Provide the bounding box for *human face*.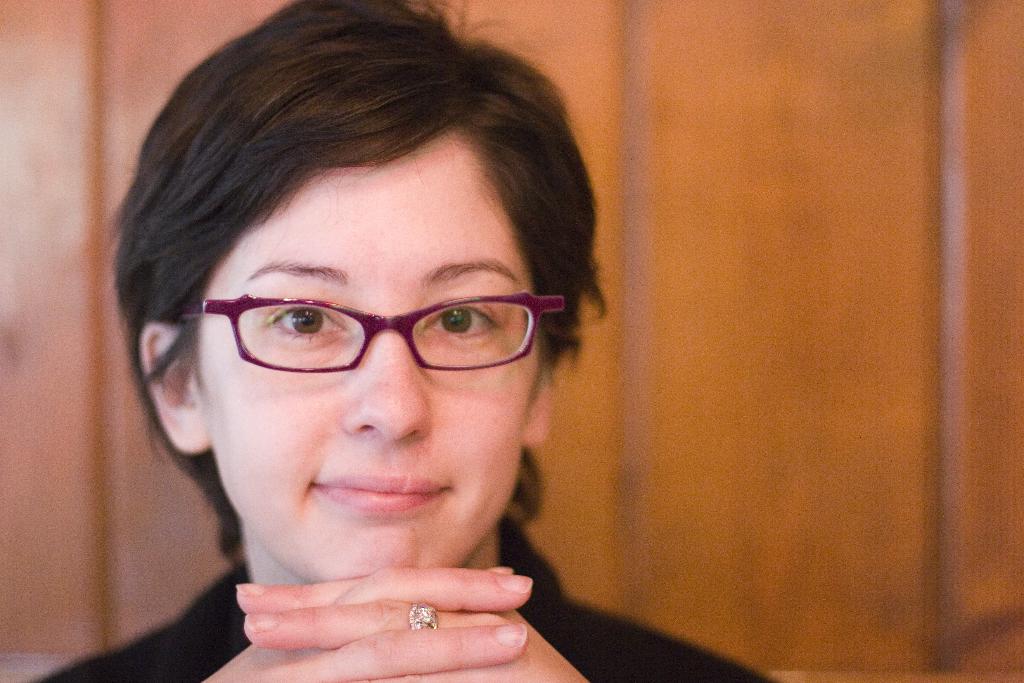
BBox(184, 126, 544, 588).
